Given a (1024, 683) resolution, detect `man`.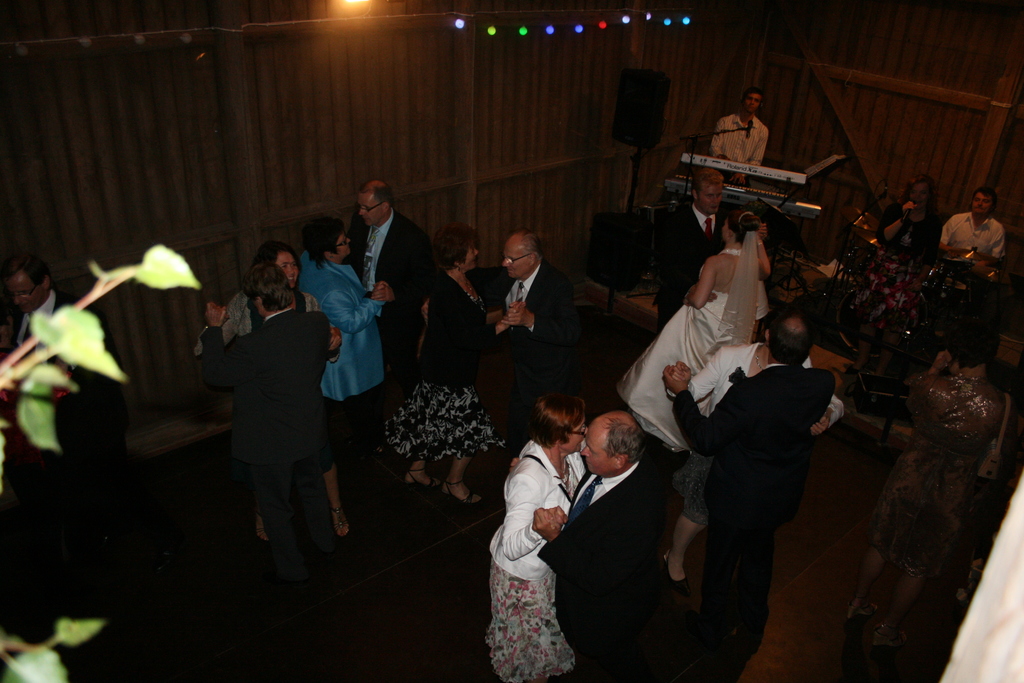
[x1=474, y1=224, x2=593, y2=400].
